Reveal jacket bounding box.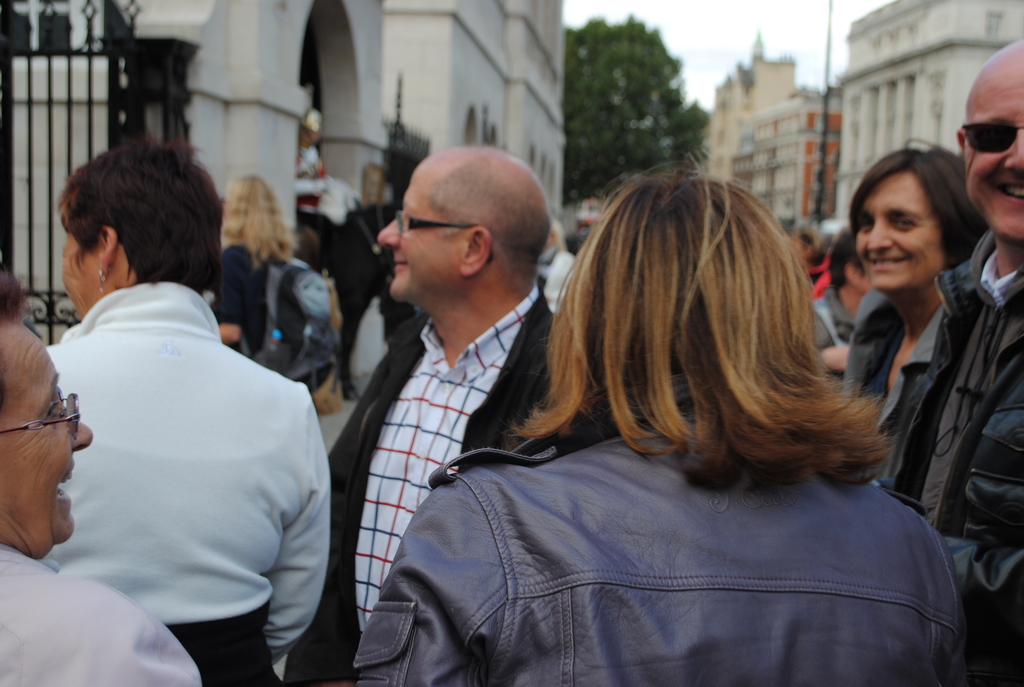
Revealed: Rect(880, 232, 1023, 686).
